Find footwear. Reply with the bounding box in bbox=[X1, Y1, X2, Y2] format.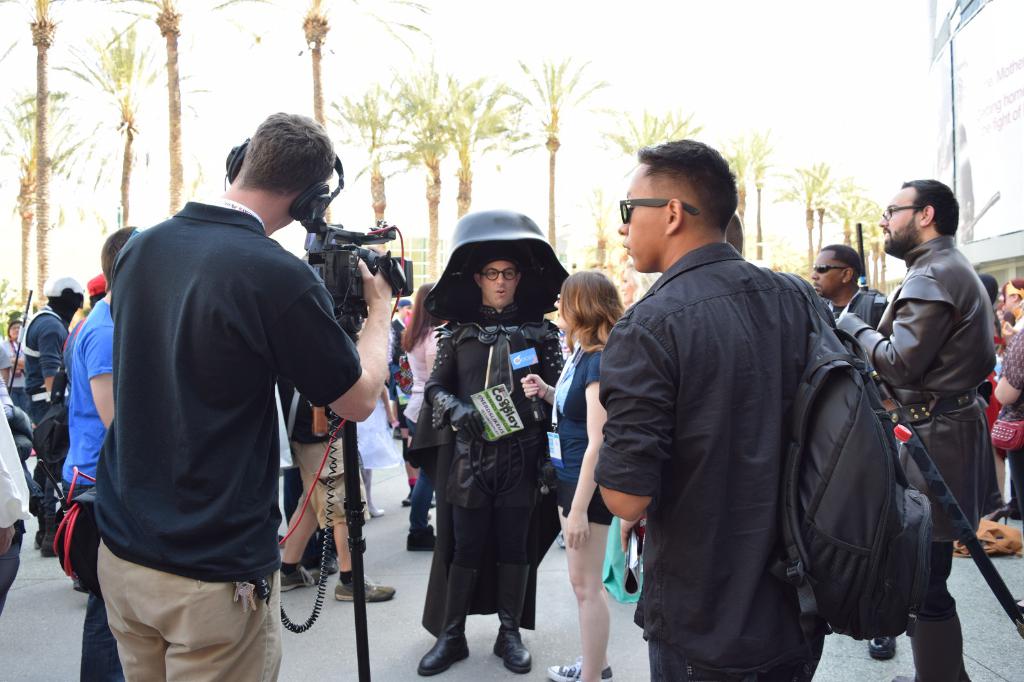
bbox=[493, 558, 536, 675].
